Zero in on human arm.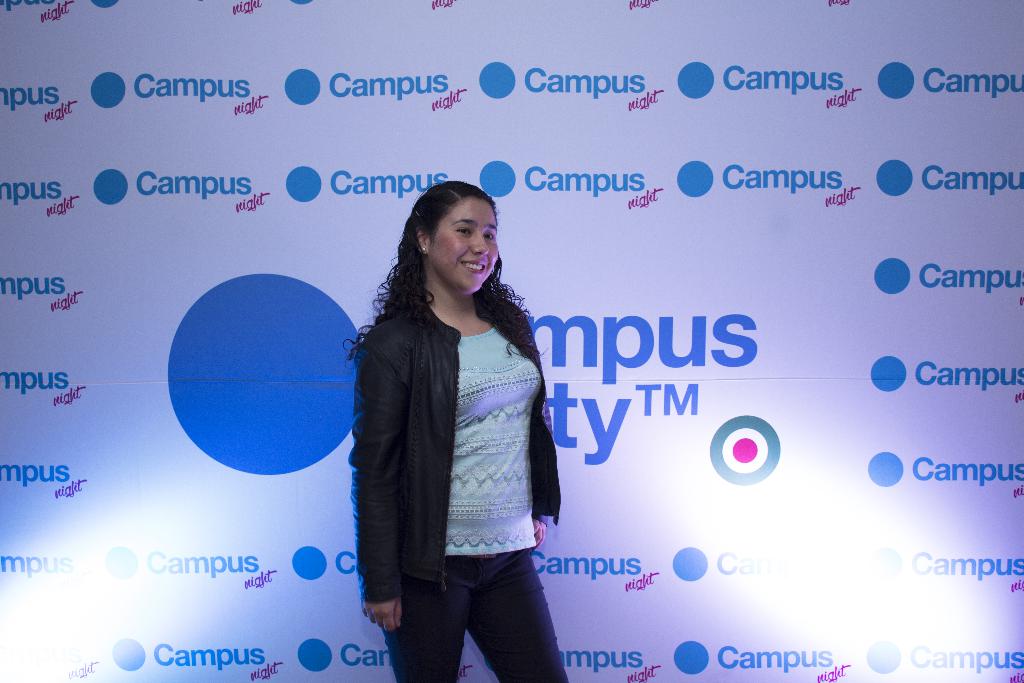
Zeroed in: x1=352, y1=331, x2=404, y2=635.
